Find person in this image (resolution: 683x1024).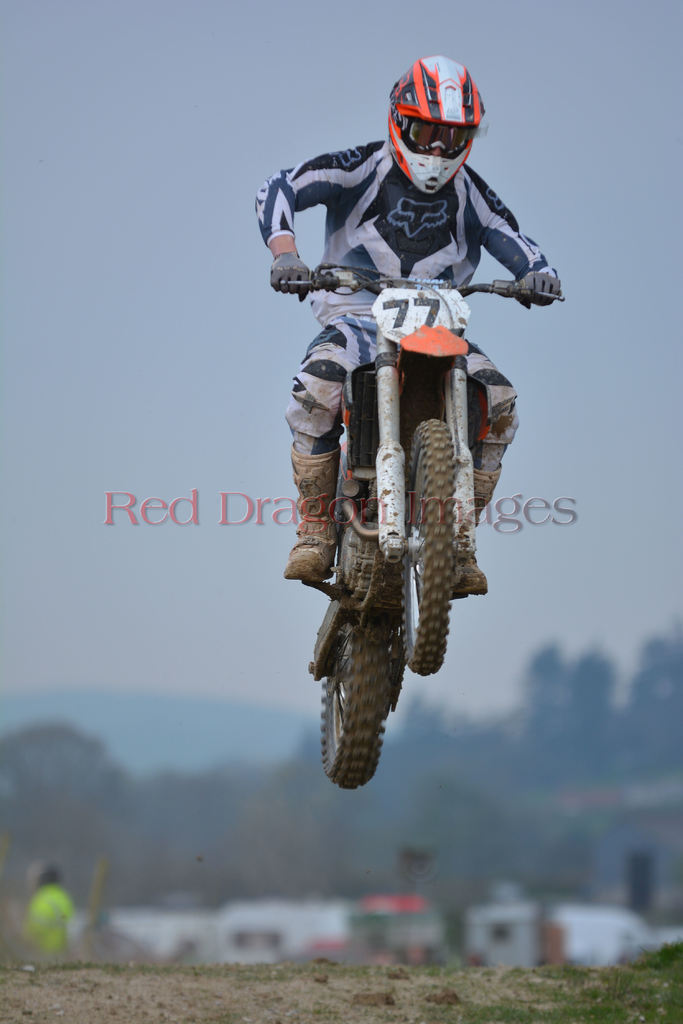
locate(272, 107, 501, 831).
